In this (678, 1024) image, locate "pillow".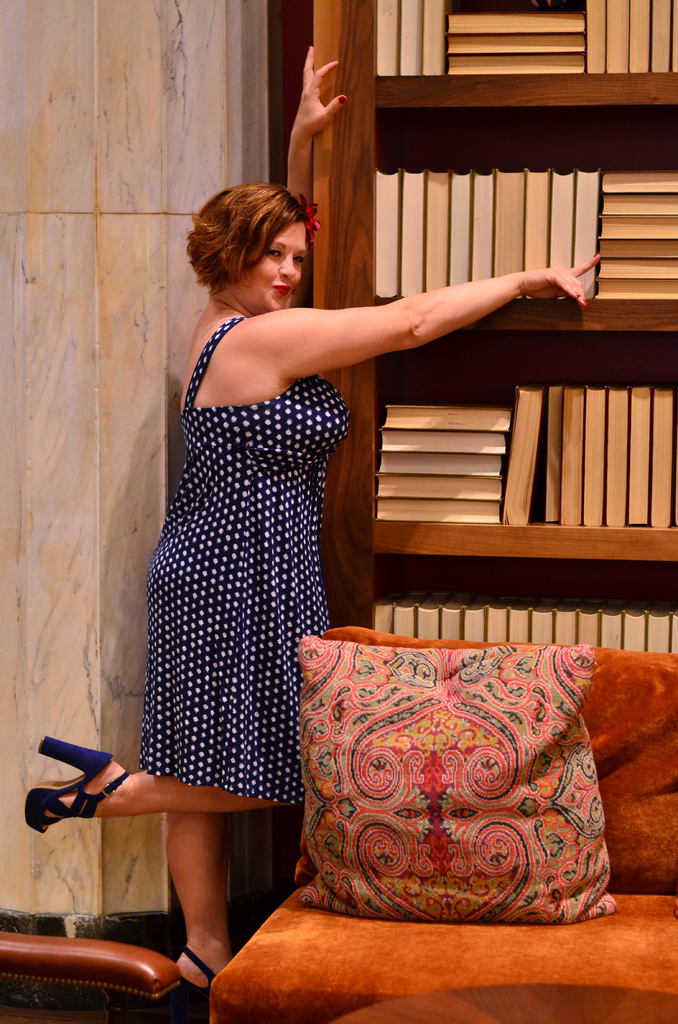
Bounding box: bbox(296, 630, 620, 913).
